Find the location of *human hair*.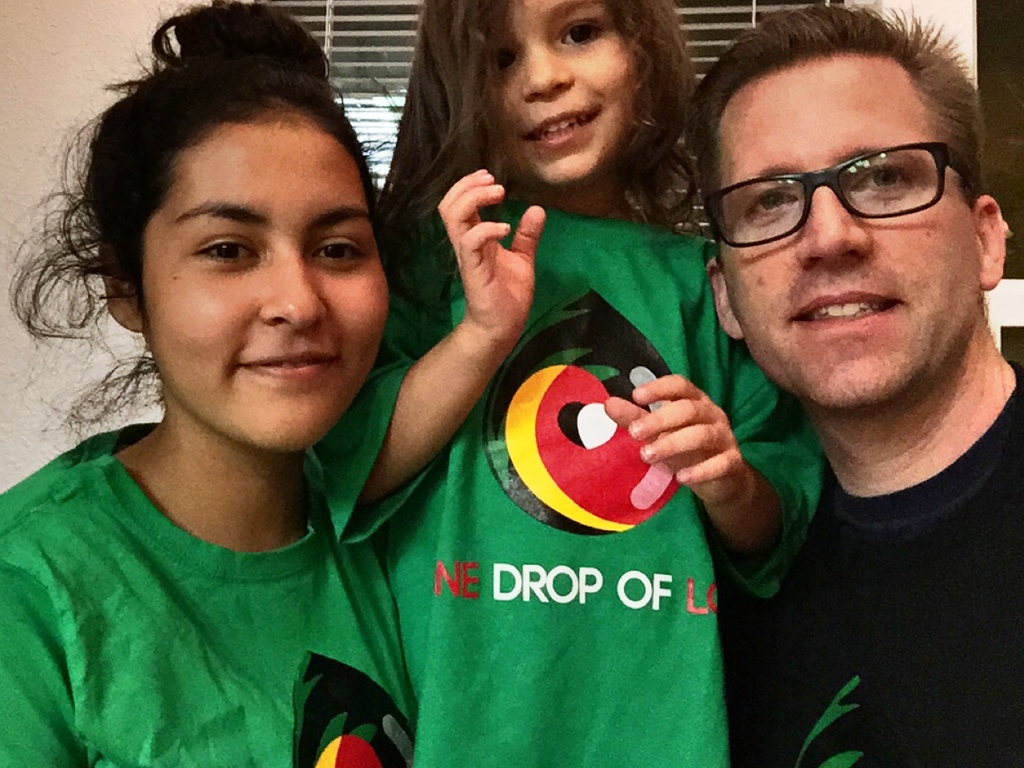
Location: [0,6,387,431].
